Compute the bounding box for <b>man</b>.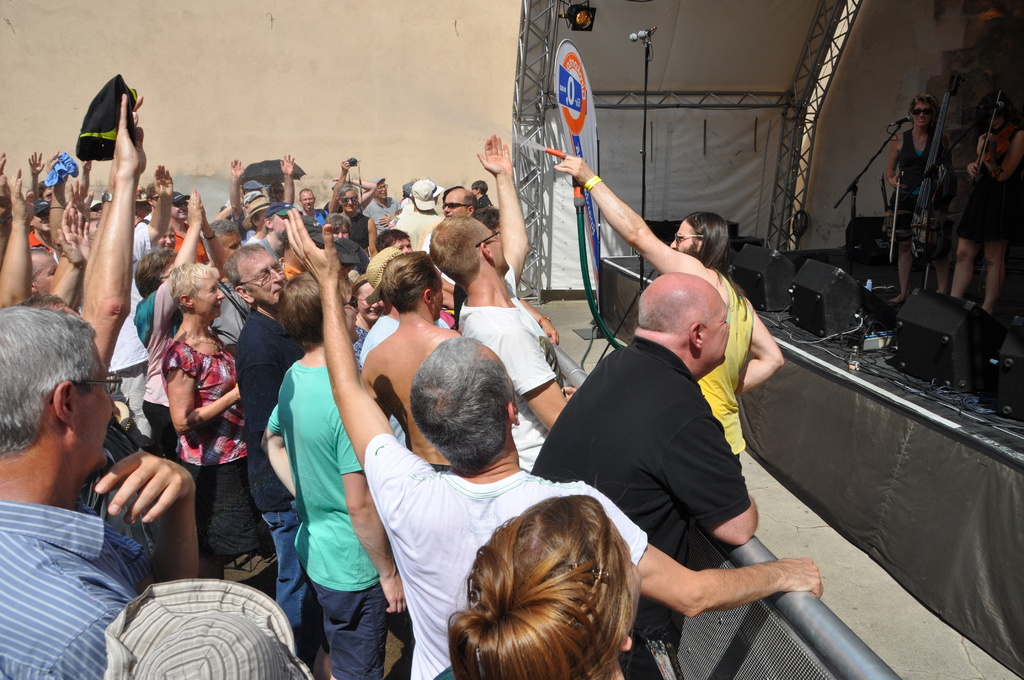
left=547, top=149, right=783, bottom=458.
